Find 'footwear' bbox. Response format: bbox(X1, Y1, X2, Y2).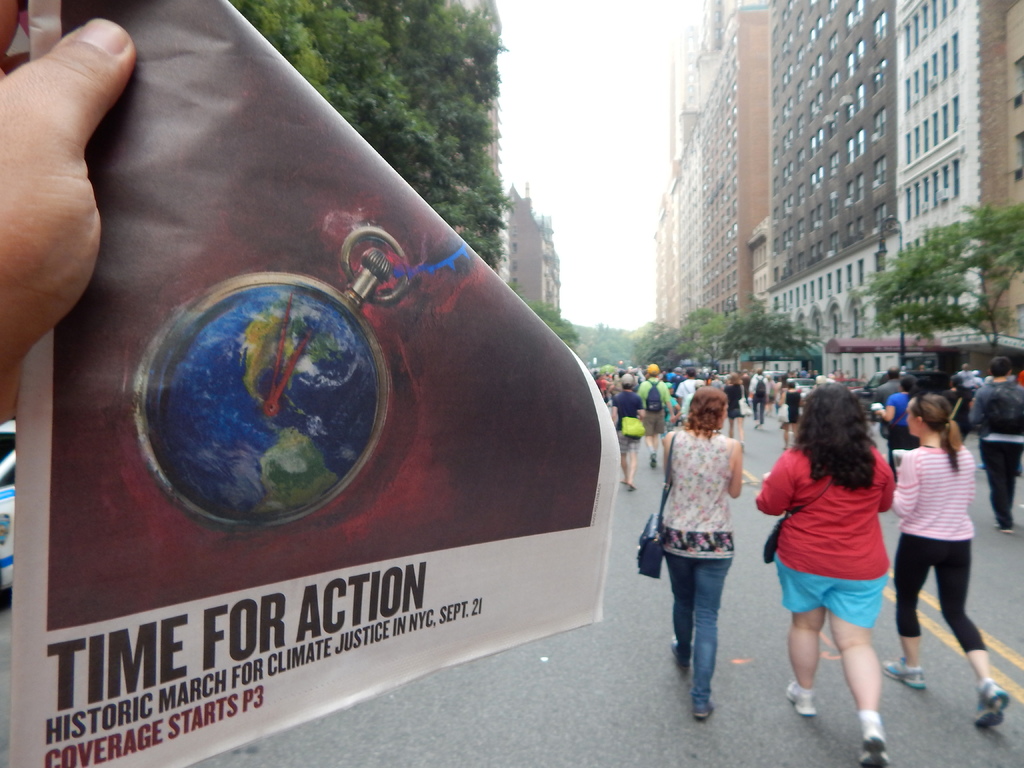
bbox(972, 673, 1009, 730).
